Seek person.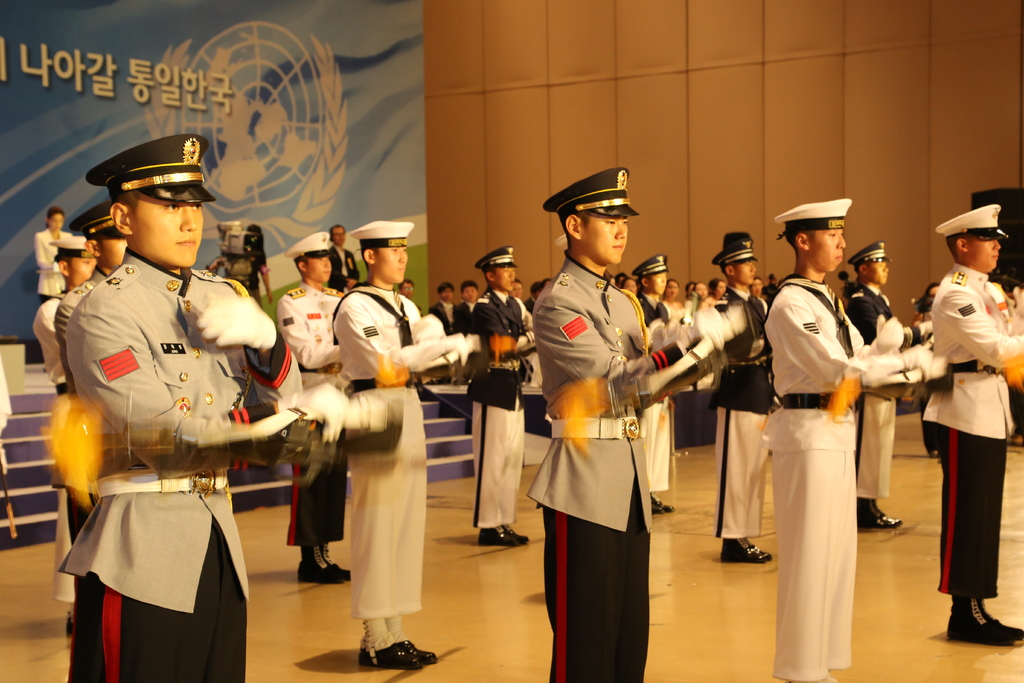
box(716, 238, 771, 562).
